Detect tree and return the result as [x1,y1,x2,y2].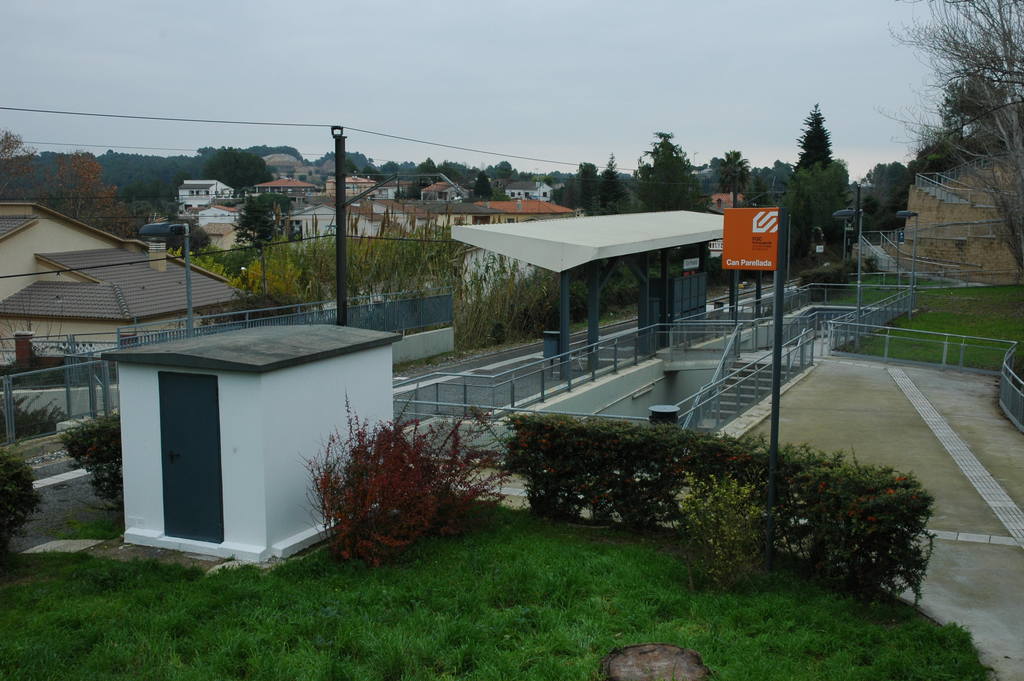
[202,147,271,193].
